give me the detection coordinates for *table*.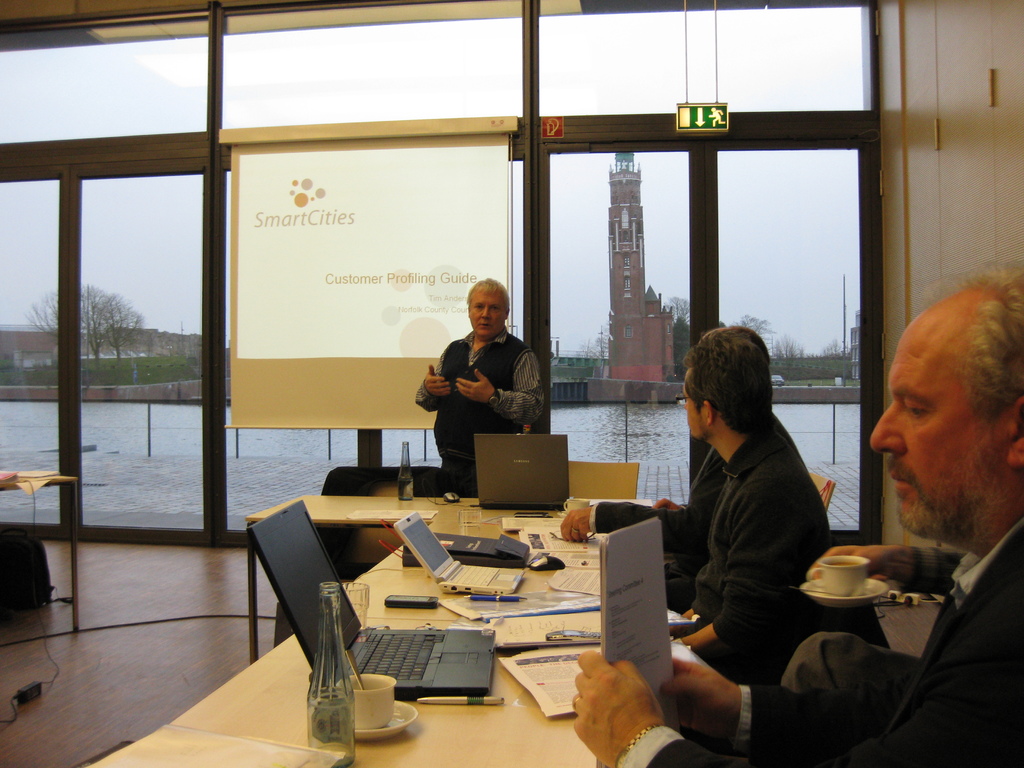
bbox=[211, 502, 715, 753].
